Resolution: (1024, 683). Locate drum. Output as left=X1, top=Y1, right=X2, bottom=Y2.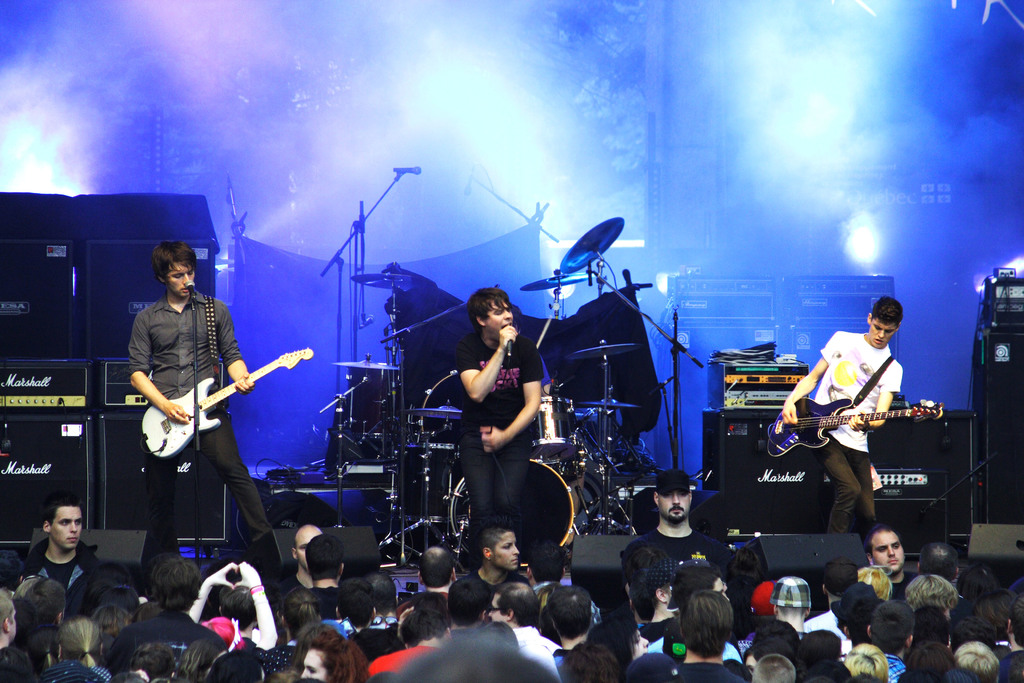
left=445, top=469, right=578, bottom=544.
